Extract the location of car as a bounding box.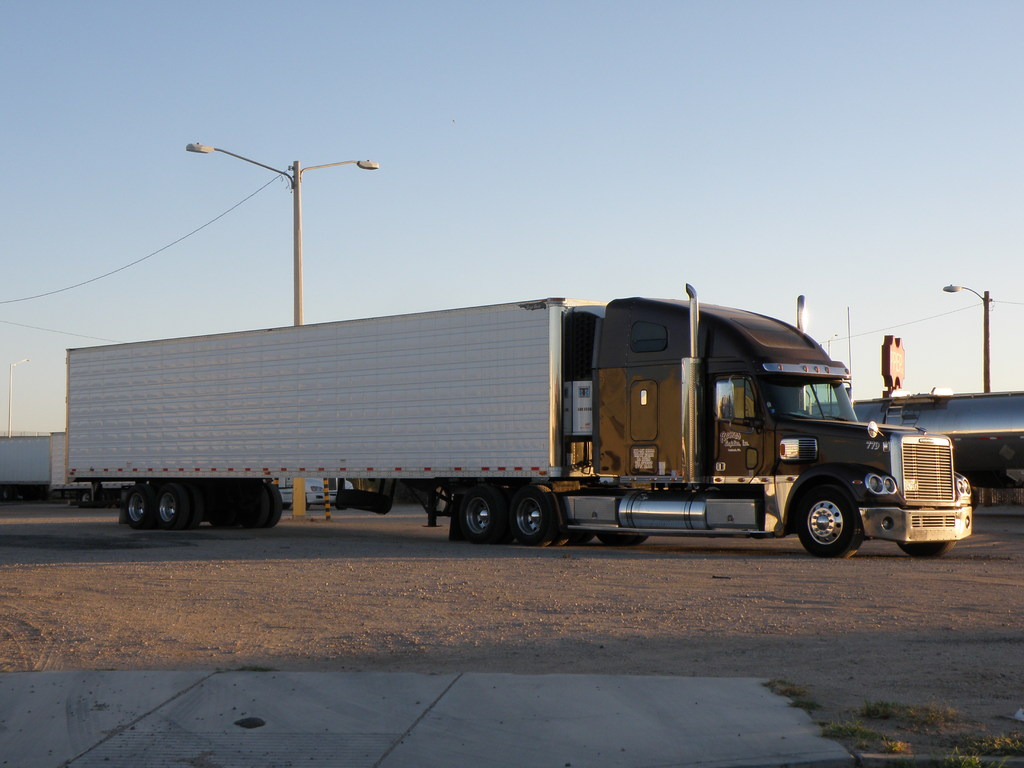
[279,479,355,511].
